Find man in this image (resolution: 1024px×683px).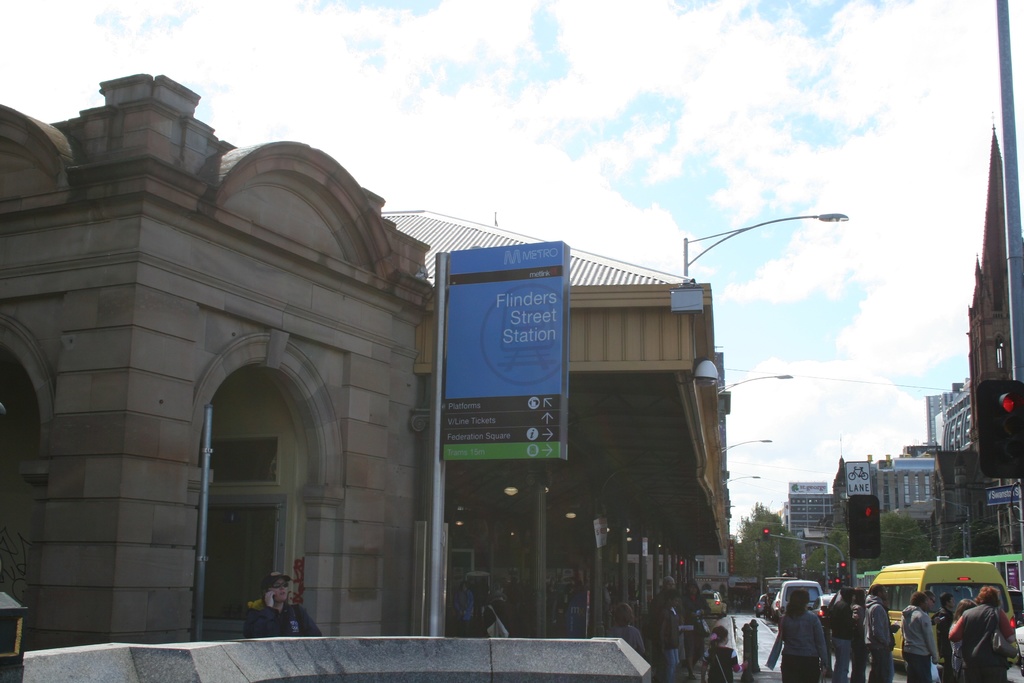
l=865, t=582, r=890, b=682.
